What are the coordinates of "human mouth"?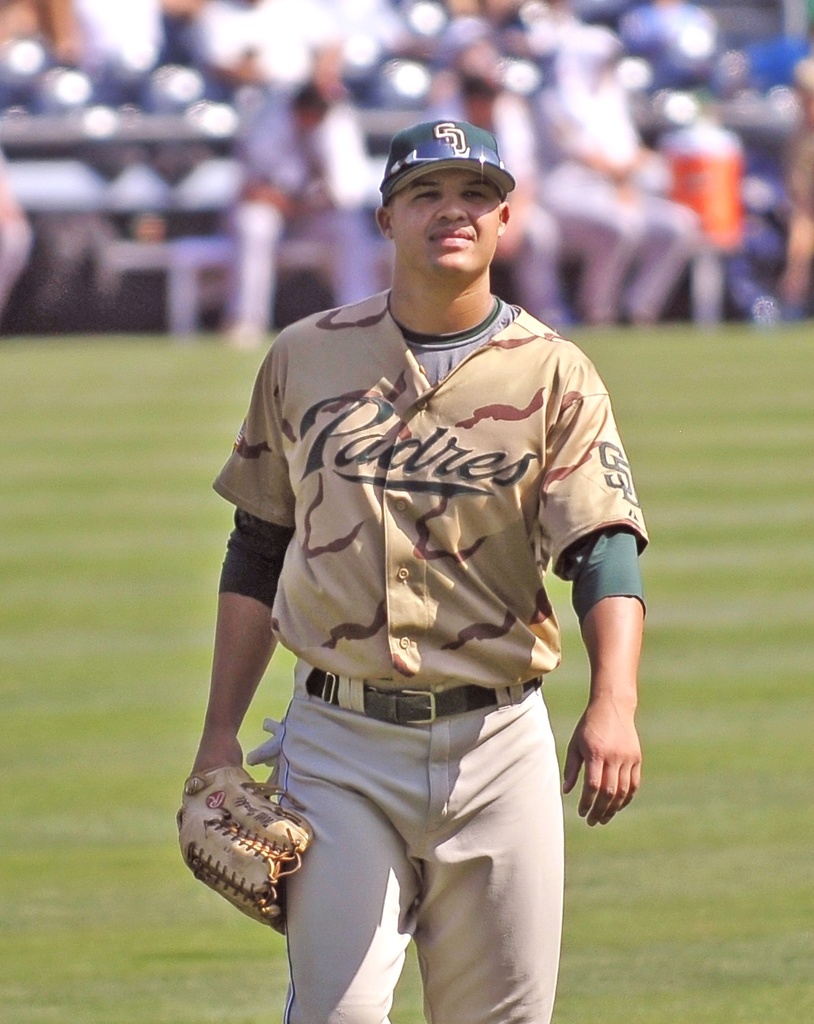
[426, 228, 483, 252].
